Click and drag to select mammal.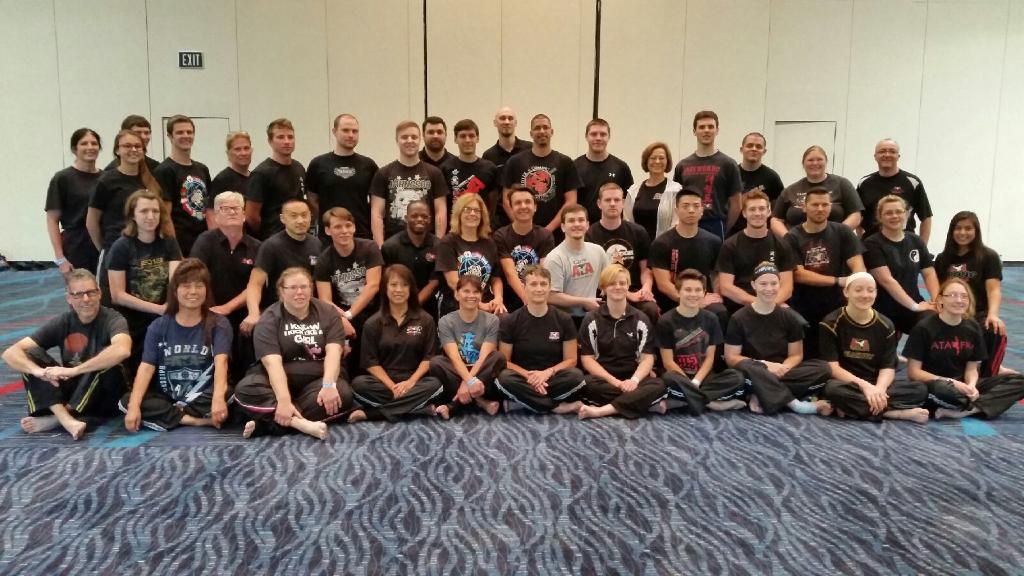
Selection: select_region(231, 268, 354, 437).
